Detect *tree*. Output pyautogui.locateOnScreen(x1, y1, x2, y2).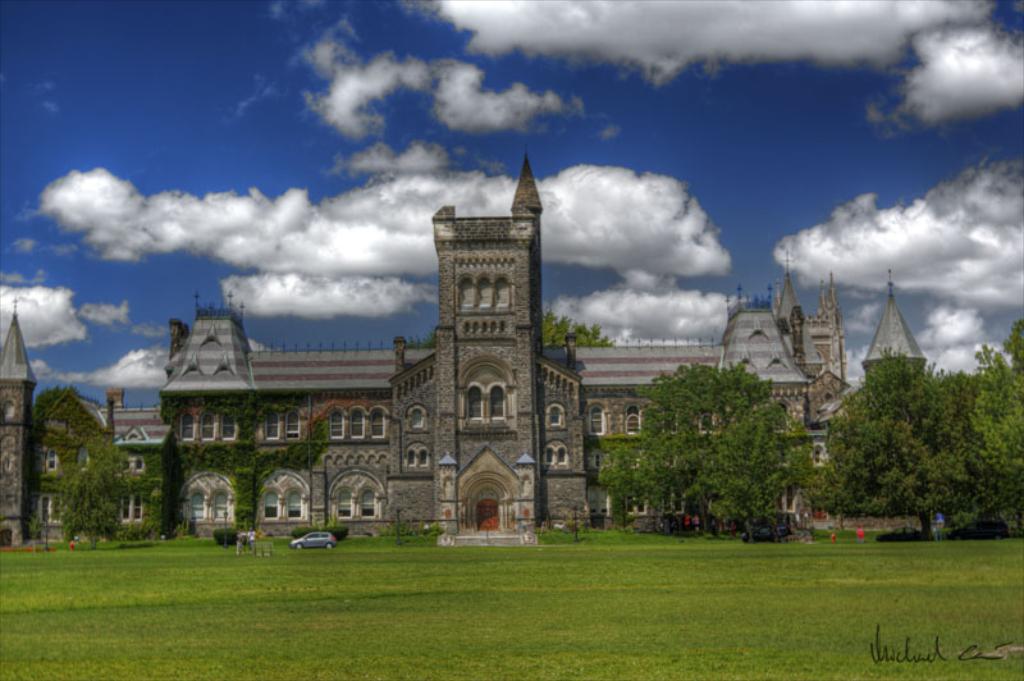
pyautogui.locateOnScreen(636, 452, 676, 527).
